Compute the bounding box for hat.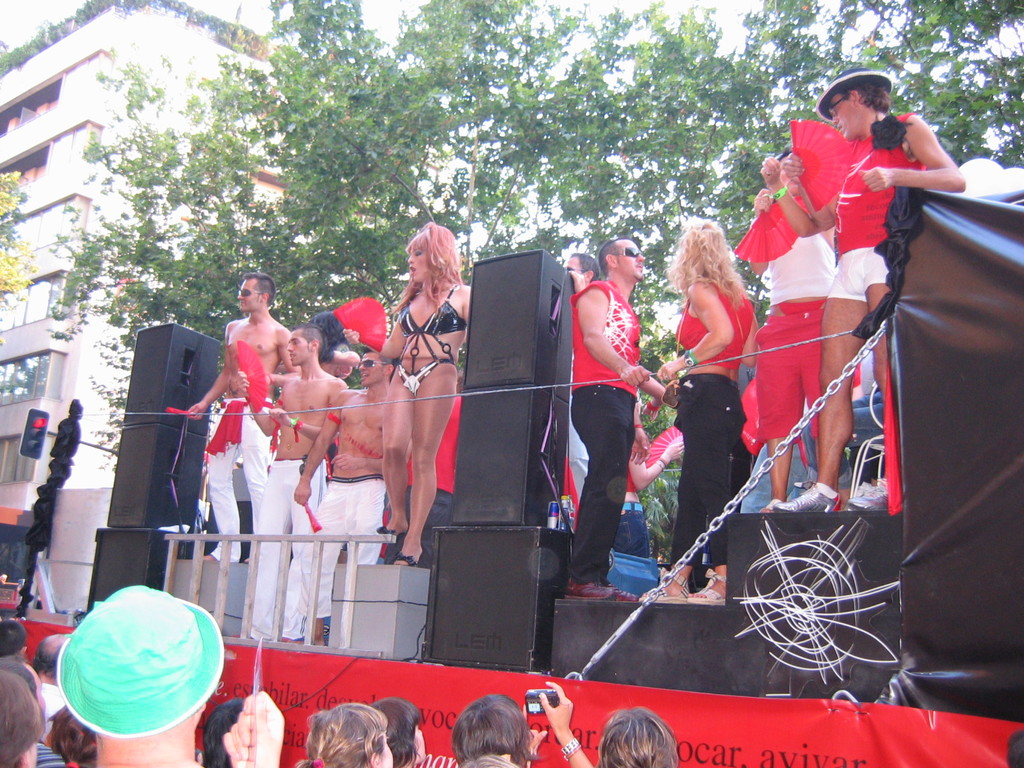
left=958, top=157, right=1023, bottom=202.
